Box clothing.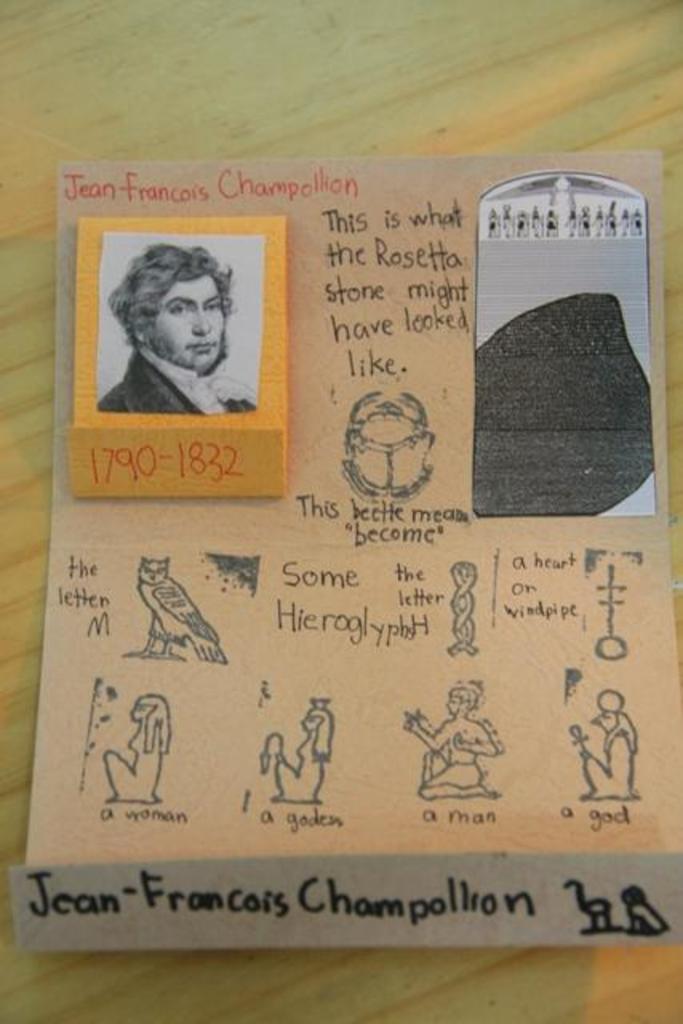
<region>86, 349, 280, 418</region>.
